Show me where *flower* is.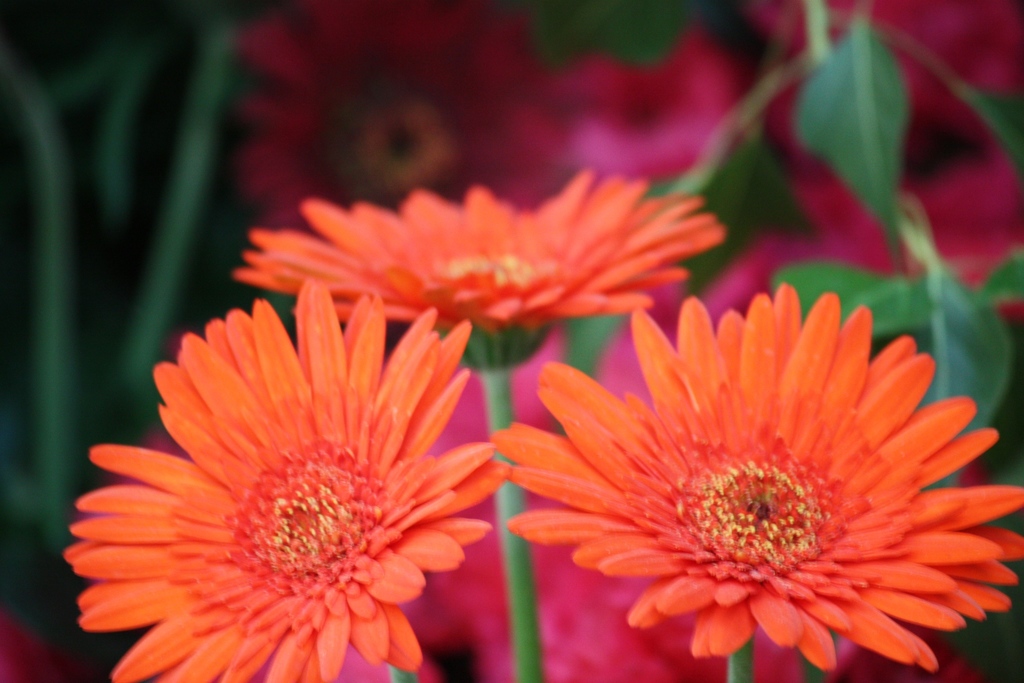
*flower* is at (230, 0, 576, 231).
